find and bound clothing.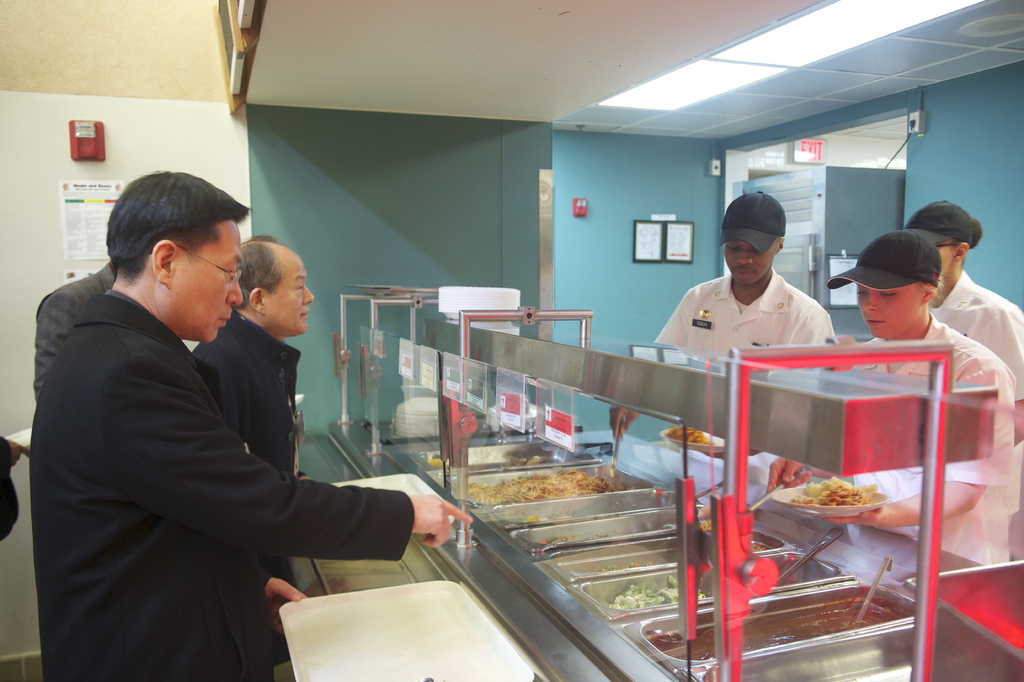
Bound: BBox(0, 430, 26, 545).
